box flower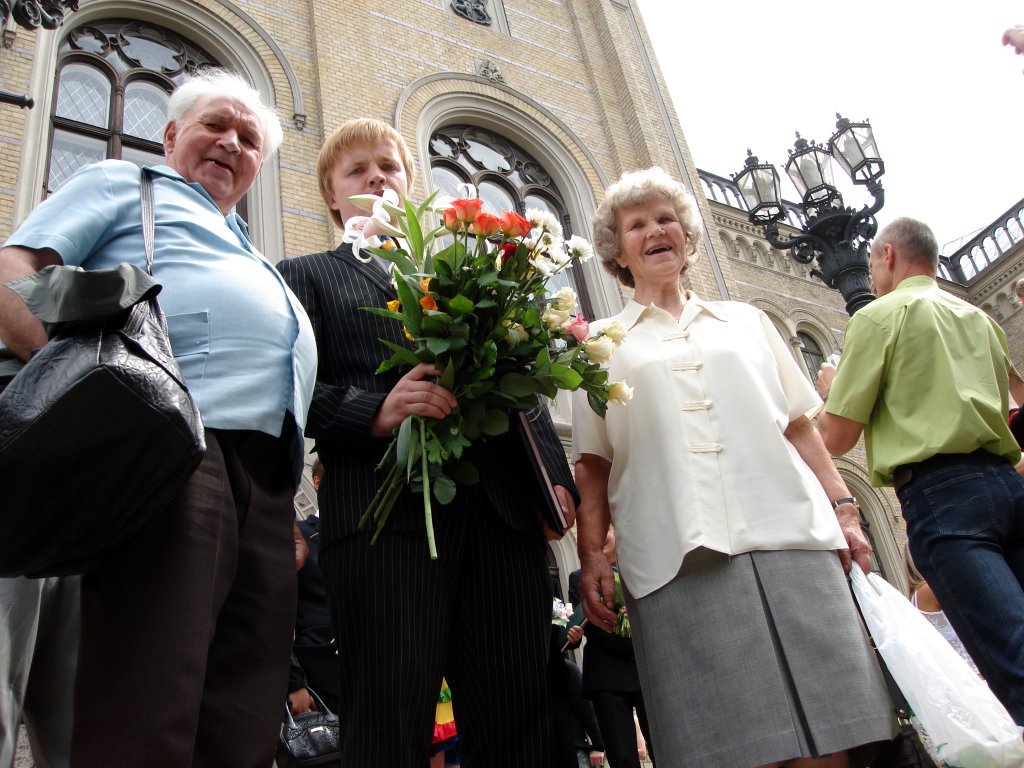
bbox(417, 276, 431, 292)
